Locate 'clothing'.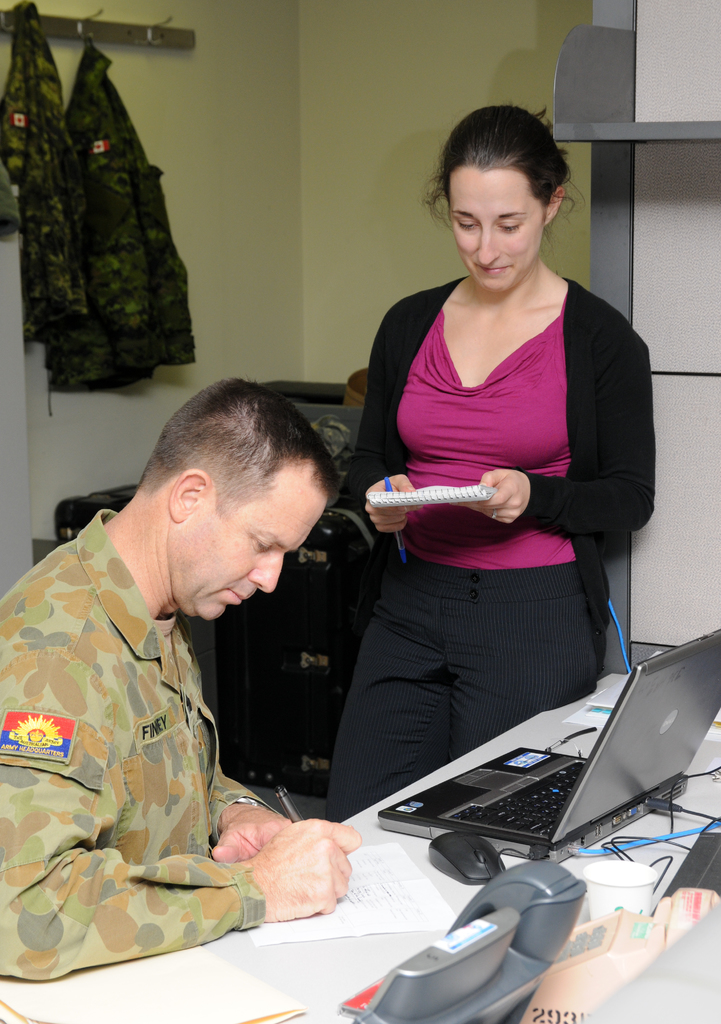
Bounding box: bbox(325, 279, 660, 832).
